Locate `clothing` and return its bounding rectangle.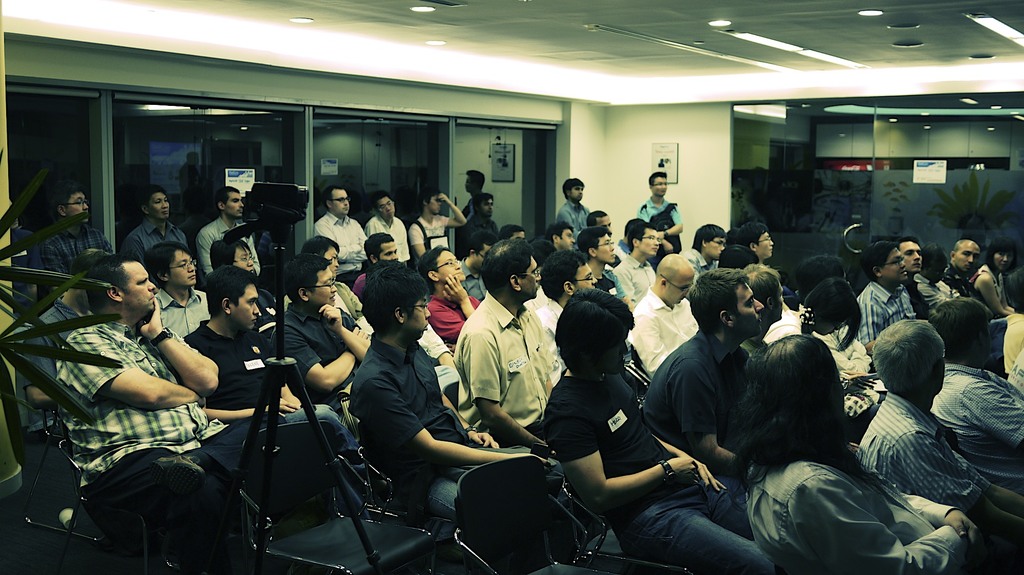
<region>409, 205, 452, 257</region>.
